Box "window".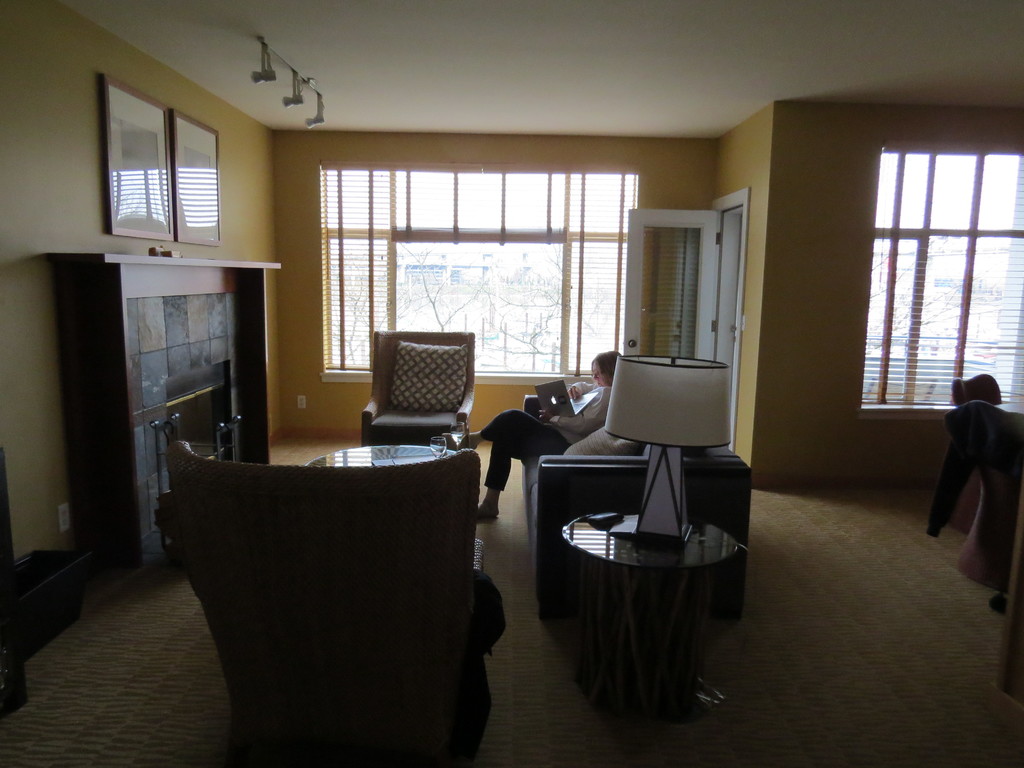
bbox=[858, 140, 1023, 421].
